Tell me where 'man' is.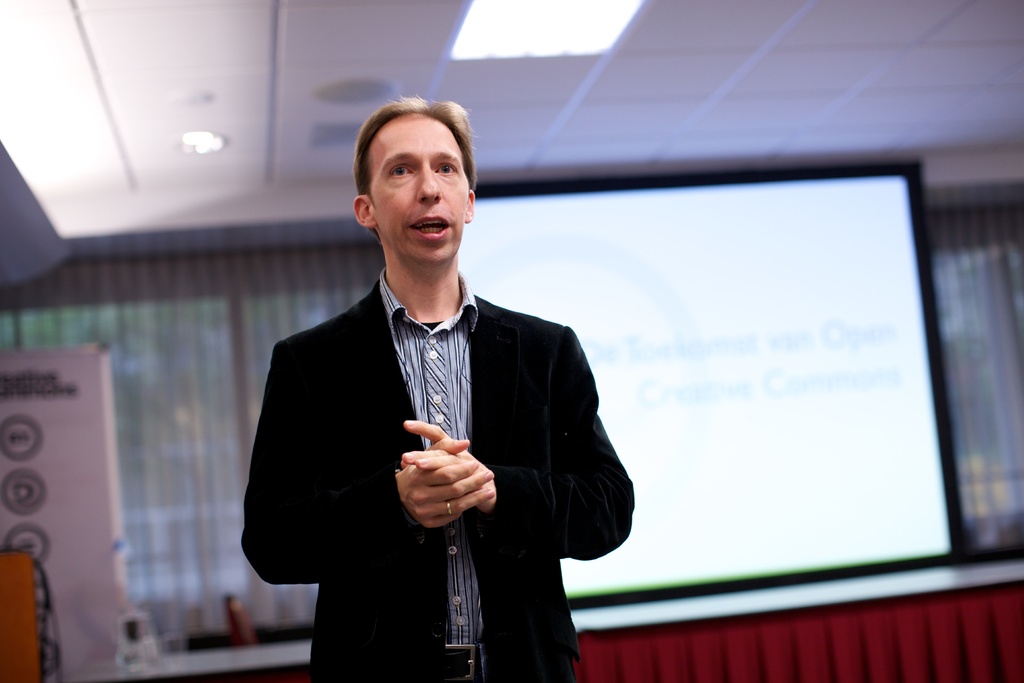
'man' is at 220,156,661,675.
